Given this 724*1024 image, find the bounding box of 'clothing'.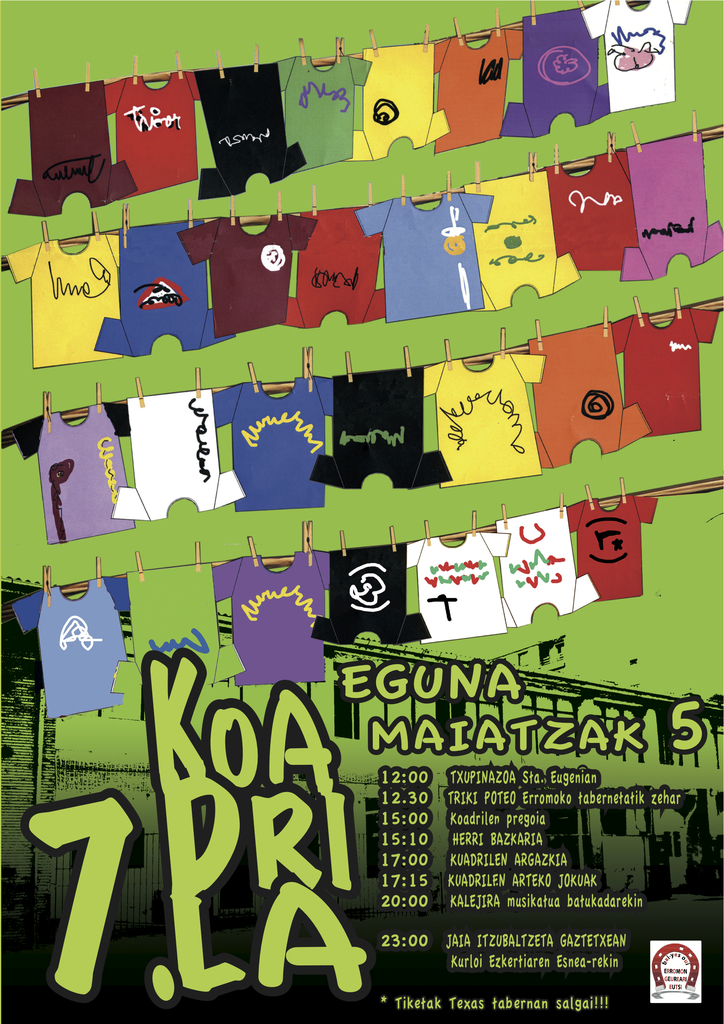
pyautogui.locateOnScreen(8, 77, 136, 218).
